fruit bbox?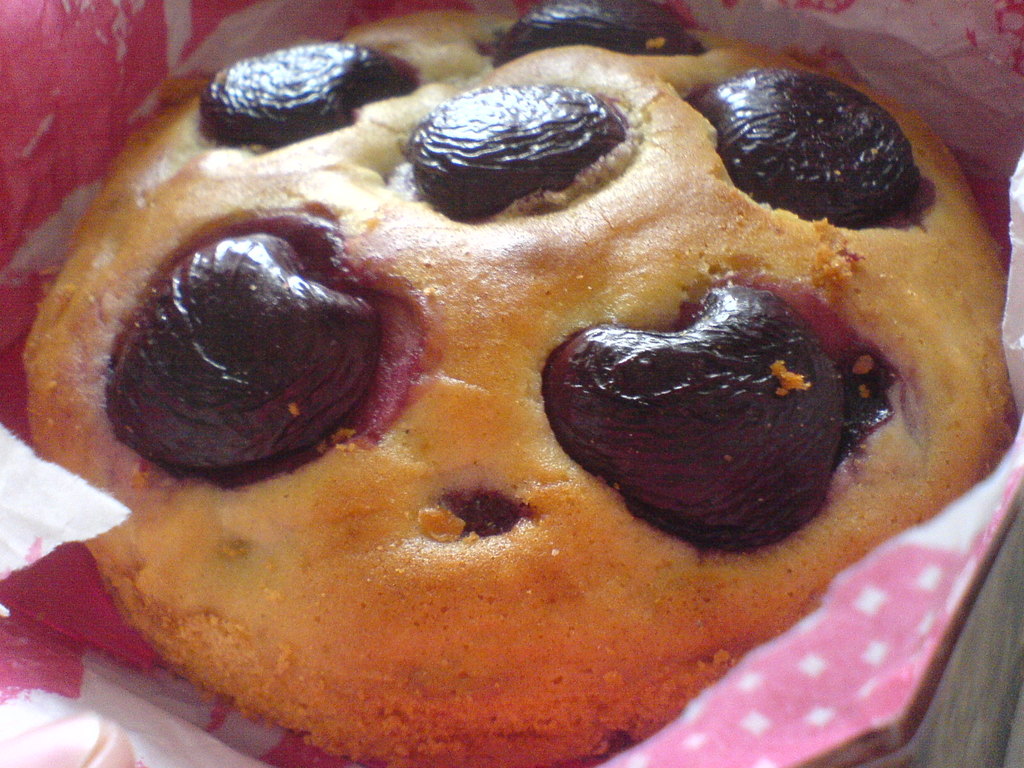
left=541, top=283, right=847, bottom=547
